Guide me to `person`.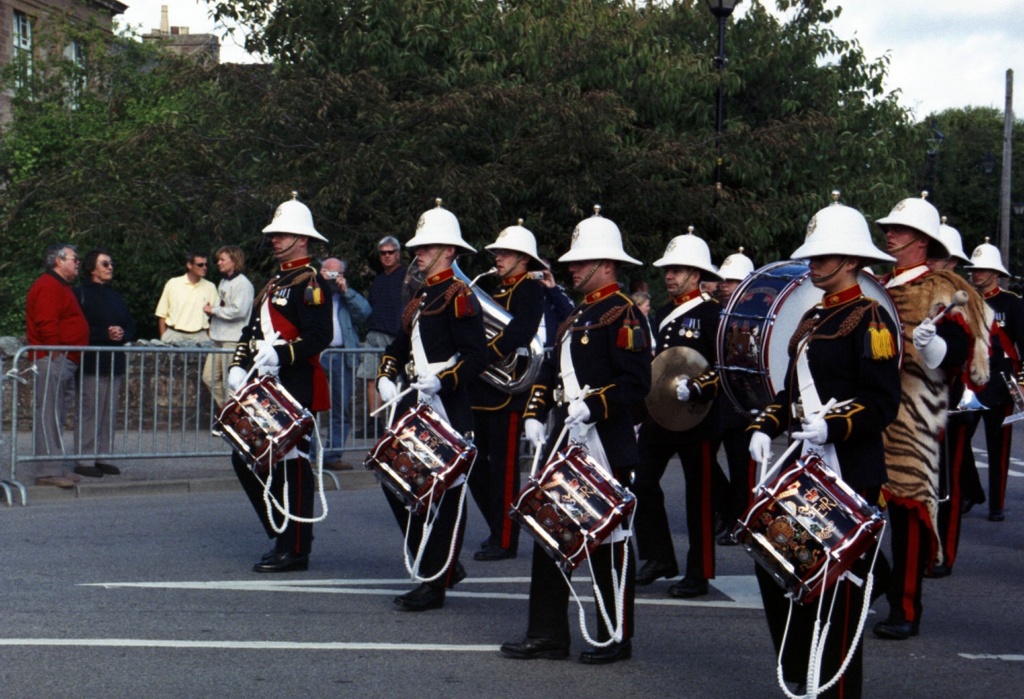
Guidance: Rect(368, 237, 443, 447).
